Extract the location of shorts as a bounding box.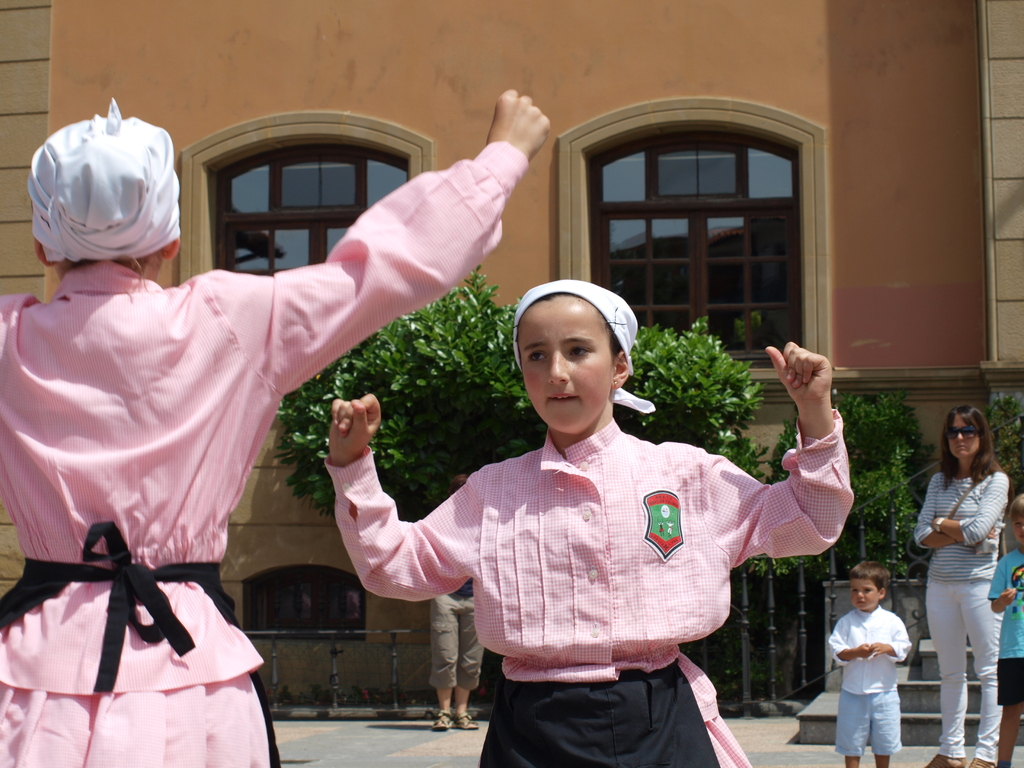
<region>419, 596, 488, 691</region>.
